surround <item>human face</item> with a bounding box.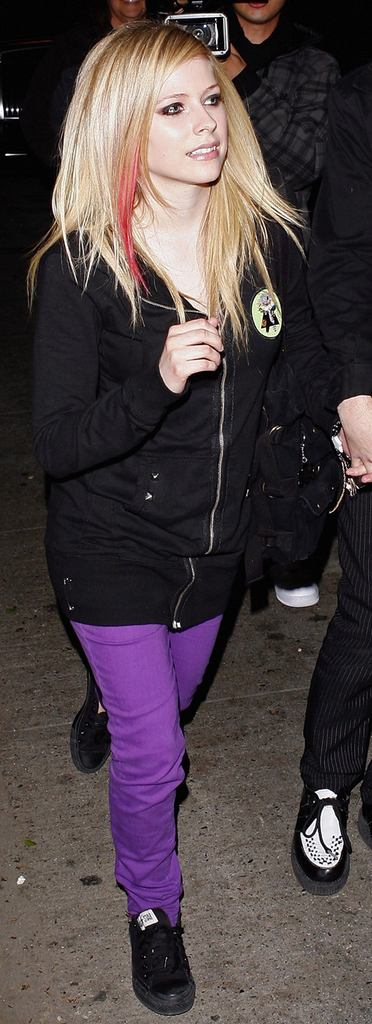
bbox(144, 57, 232, 187).
